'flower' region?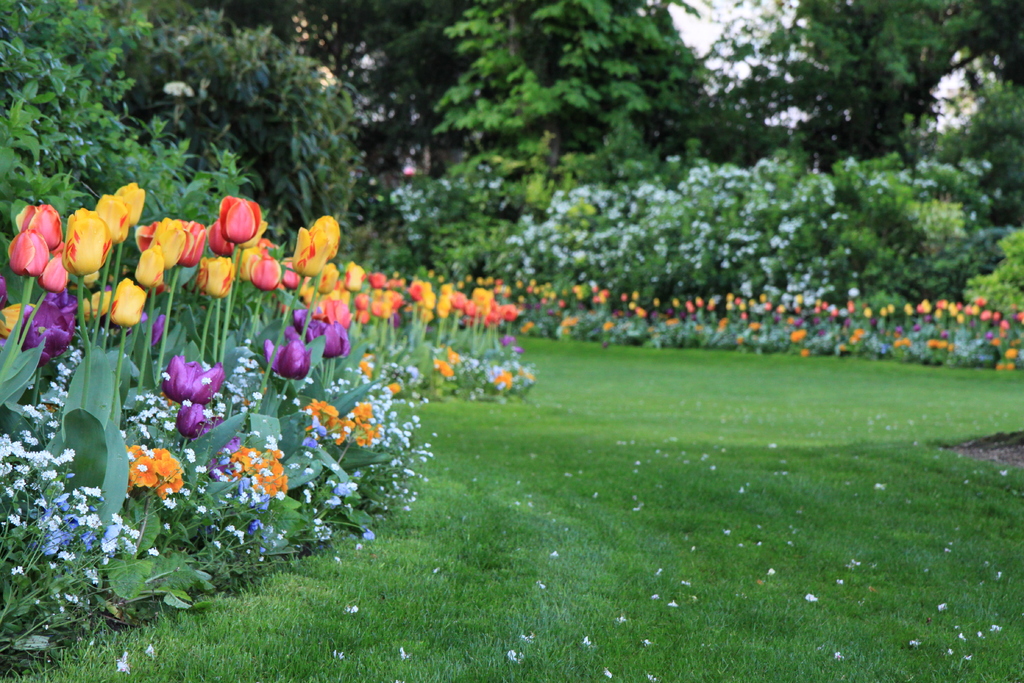
[275, 209, 337, 276]
